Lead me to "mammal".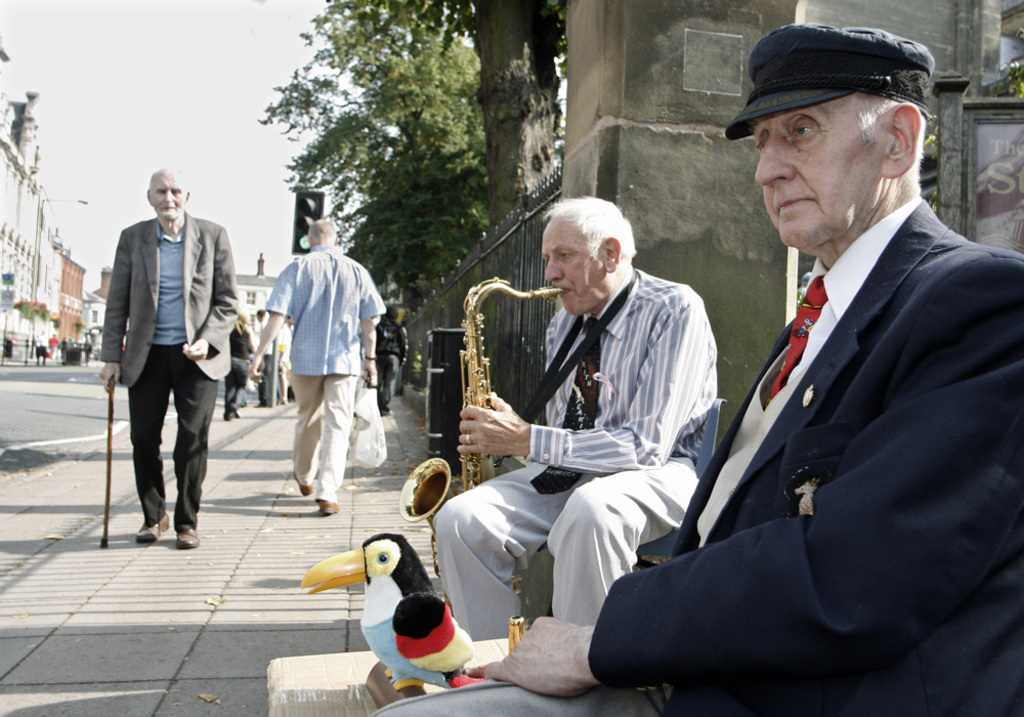
Lead to <box>1,326,16,366</box>.
